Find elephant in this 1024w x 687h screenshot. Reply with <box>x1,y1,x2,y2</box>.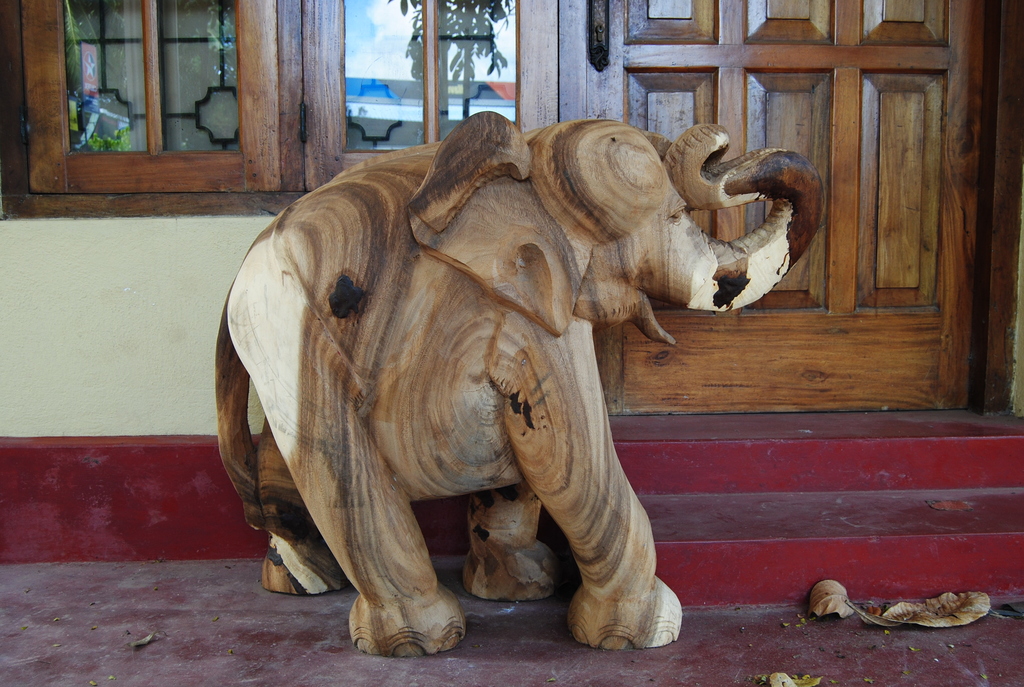
<box>207,108,802,656</box>.
